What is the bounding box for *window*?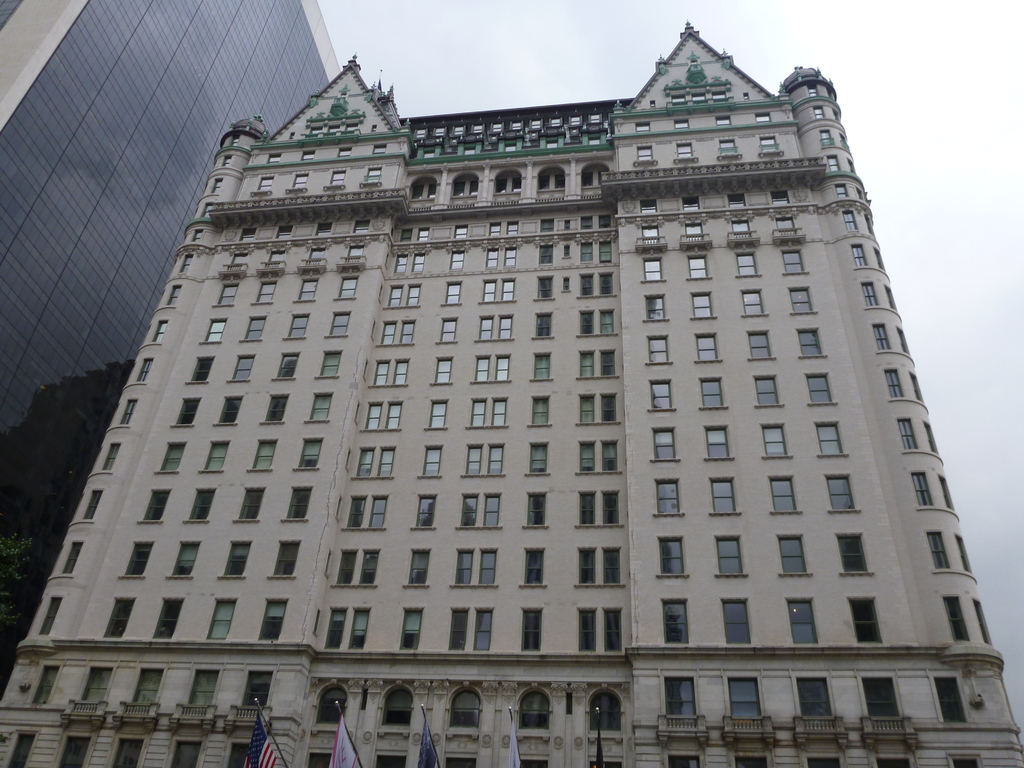
<box>860,280,881,312</box>.
